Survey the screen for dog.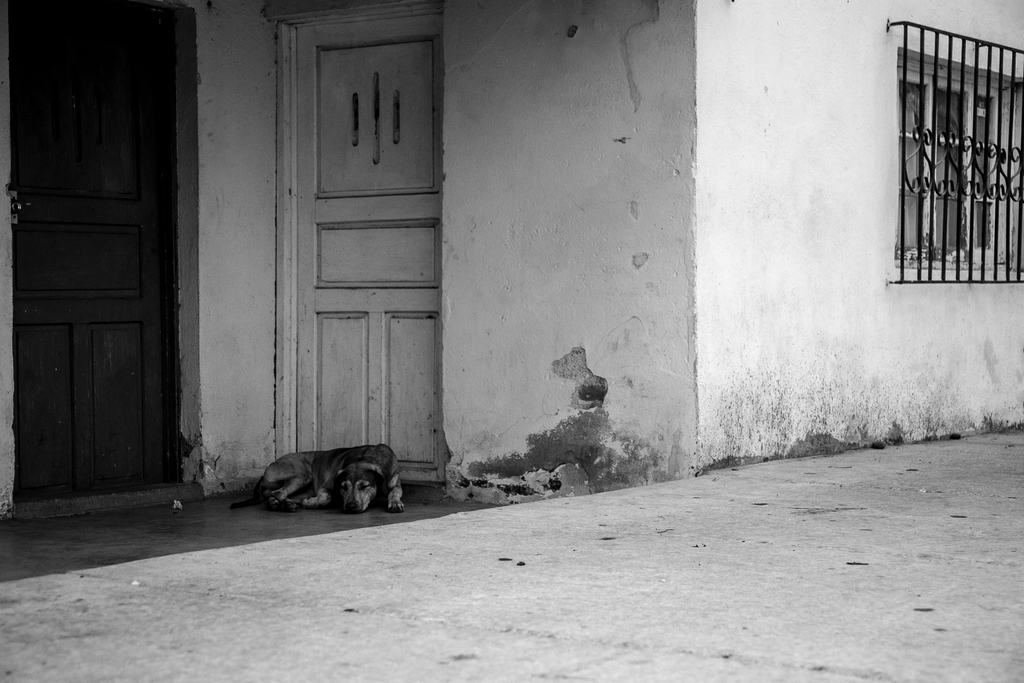
Survey found: (225,444,407,514).
